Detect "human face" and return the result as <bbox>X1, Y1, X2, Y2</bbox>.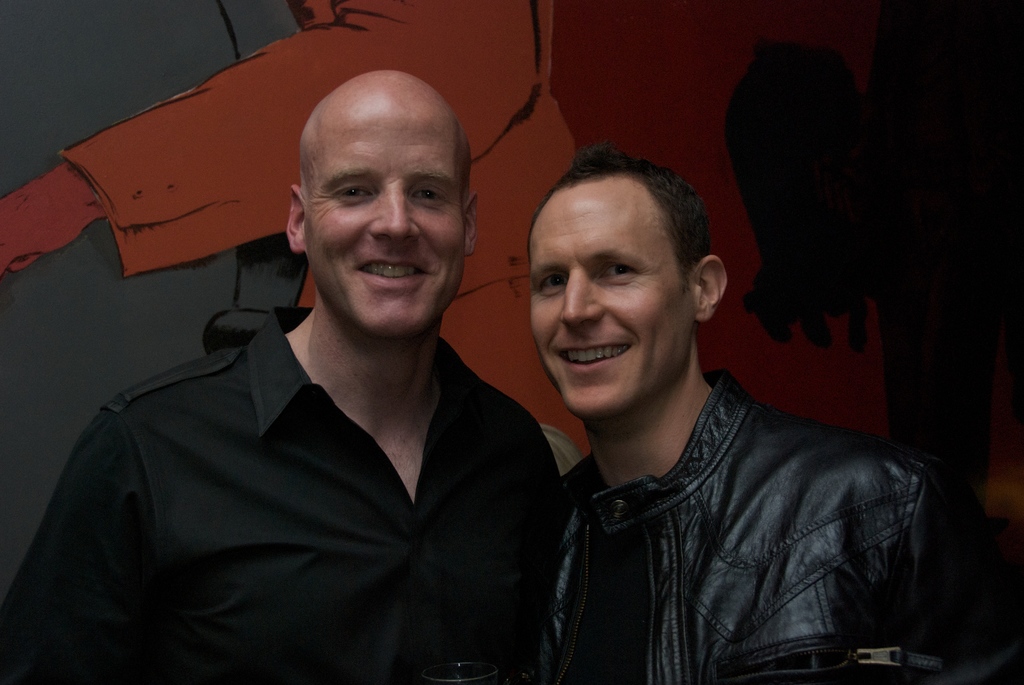
<bbox>531, 199, 692, 420</bbox>.
